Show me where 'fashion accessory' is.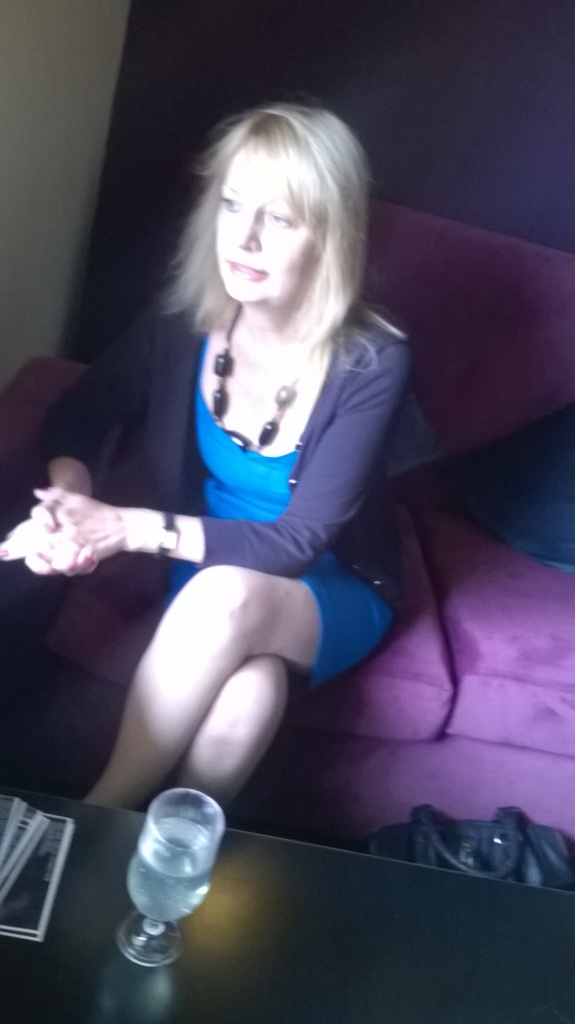
'fashion accessory' is at <region>369, 802, 574, 891</region>.
